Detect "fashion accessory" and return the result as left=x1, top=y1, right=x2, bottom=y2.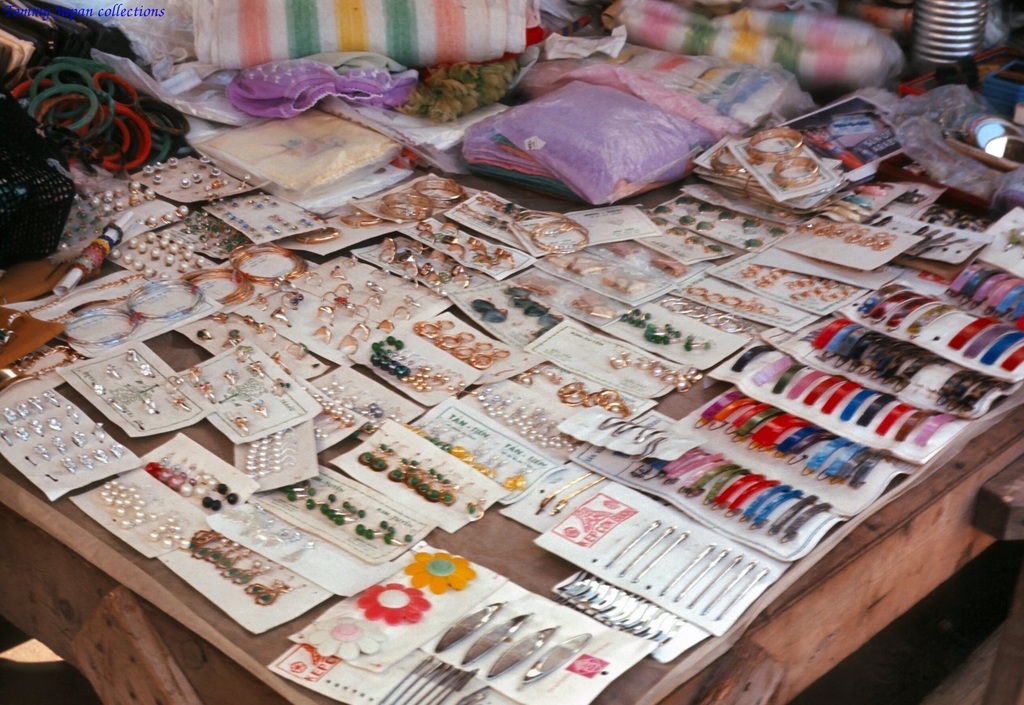
left=664, top=546, right=711, bottom=595.
